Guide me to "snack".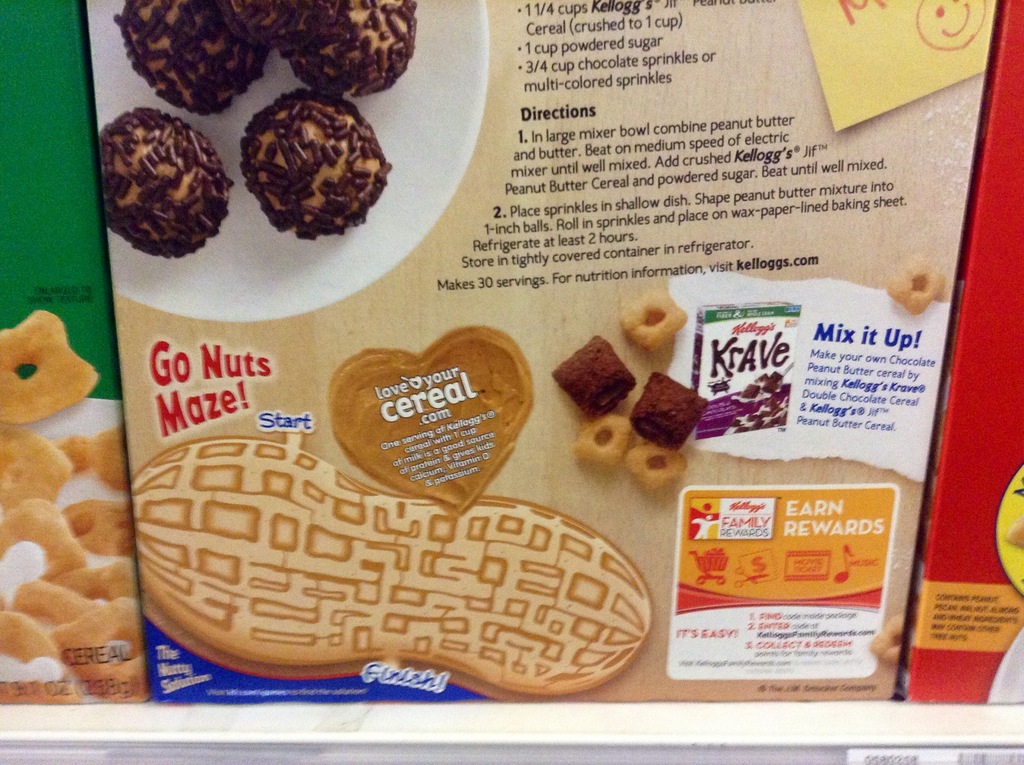
Guidance: 0 501 93 613.
